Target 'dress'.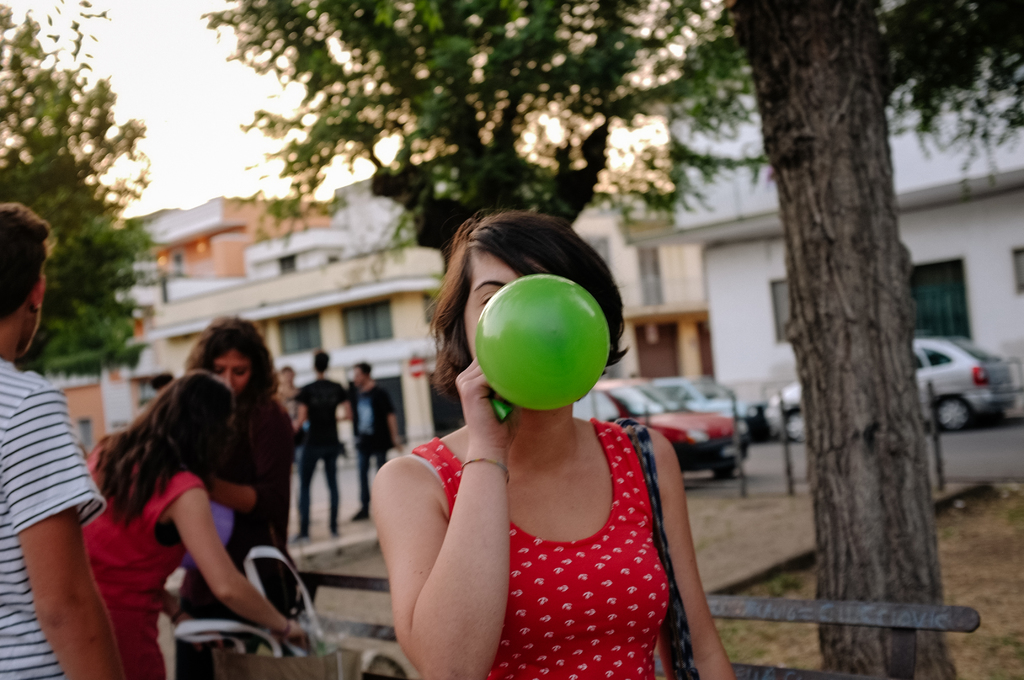
Target region: (79,444,200,679).
